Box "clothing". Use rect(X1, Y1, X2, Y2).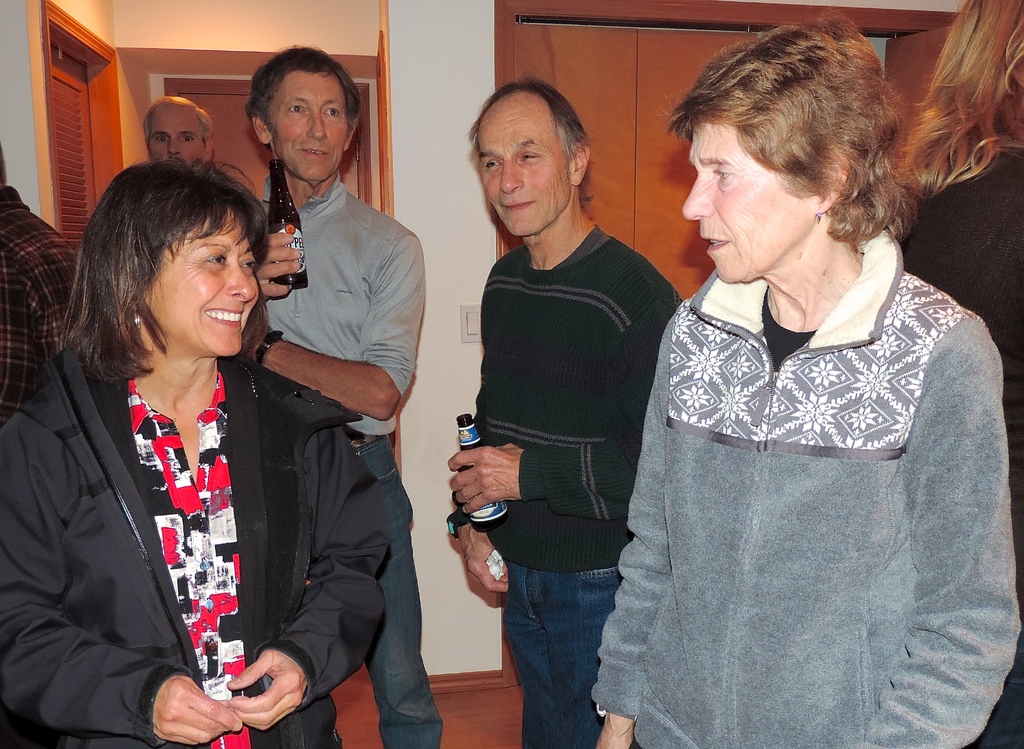
rect(2, 186, 109, 405).
